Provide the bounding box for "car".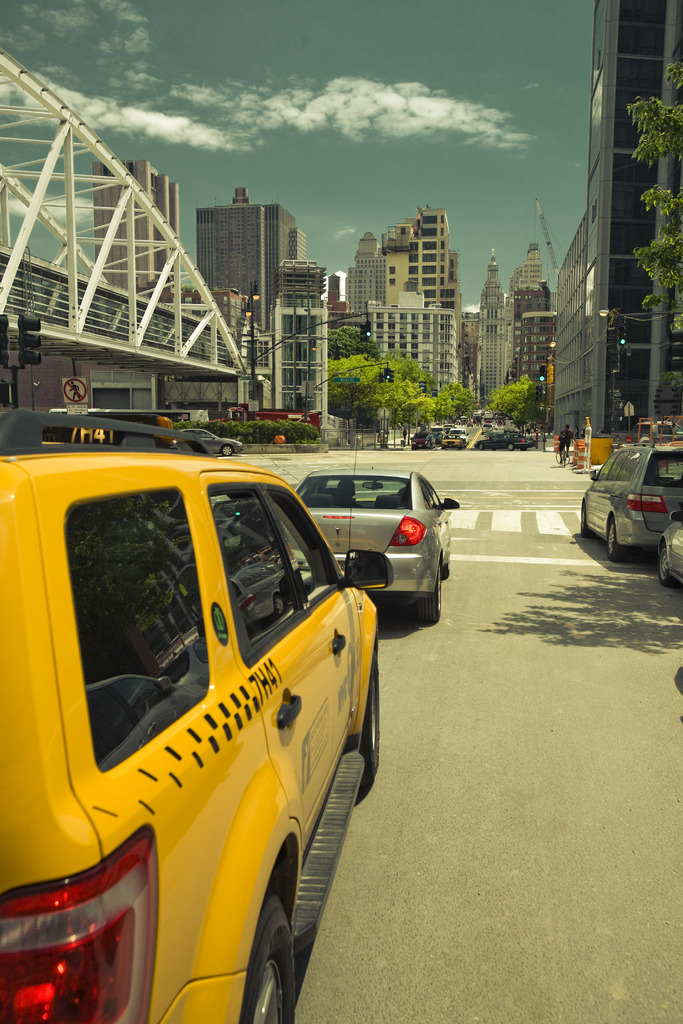
bbox=[581, 436, 682, 559].
